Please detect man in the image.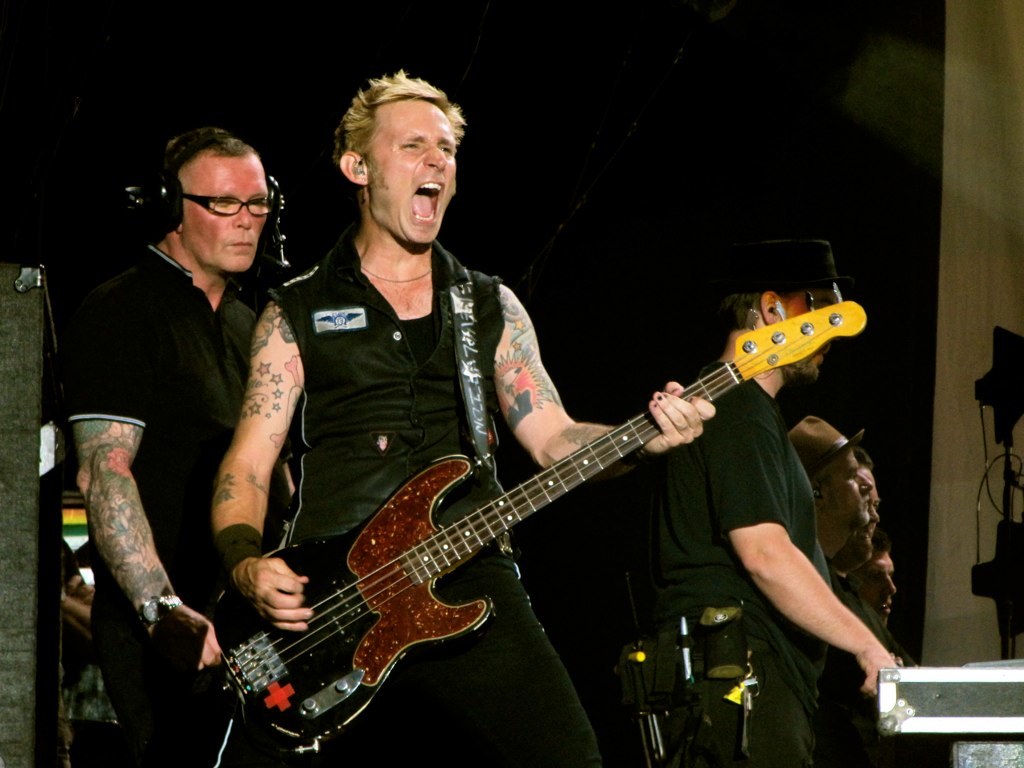
bbox=[200, 71, 723, 767].
